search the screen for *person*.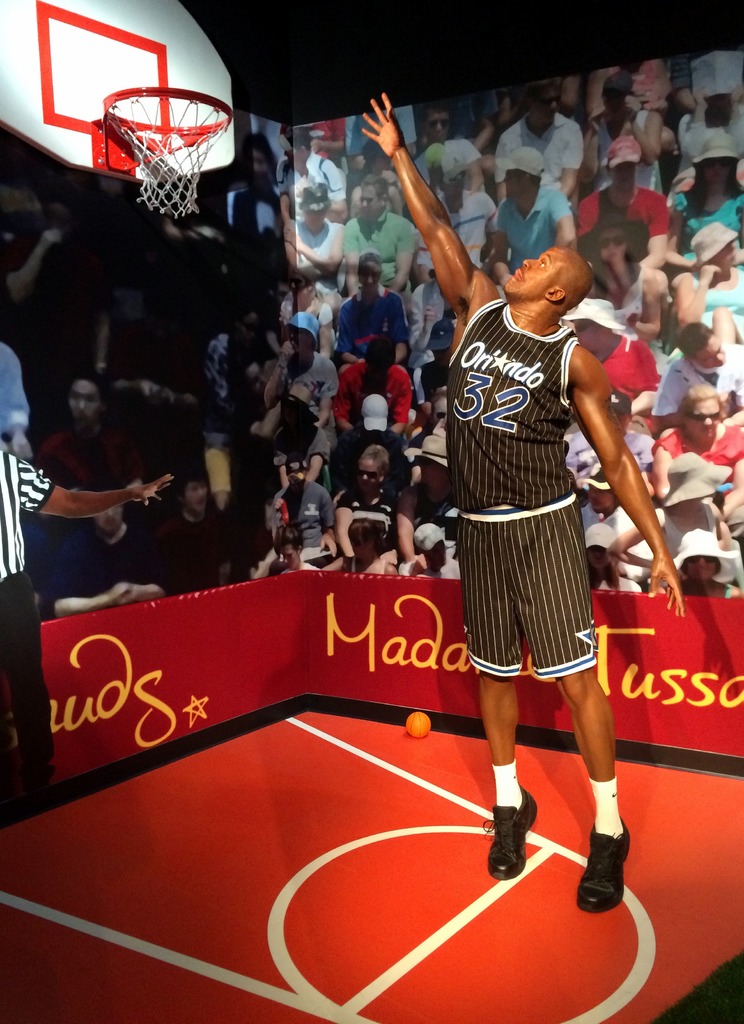
Found at detection(403, 440, 458, 563).
